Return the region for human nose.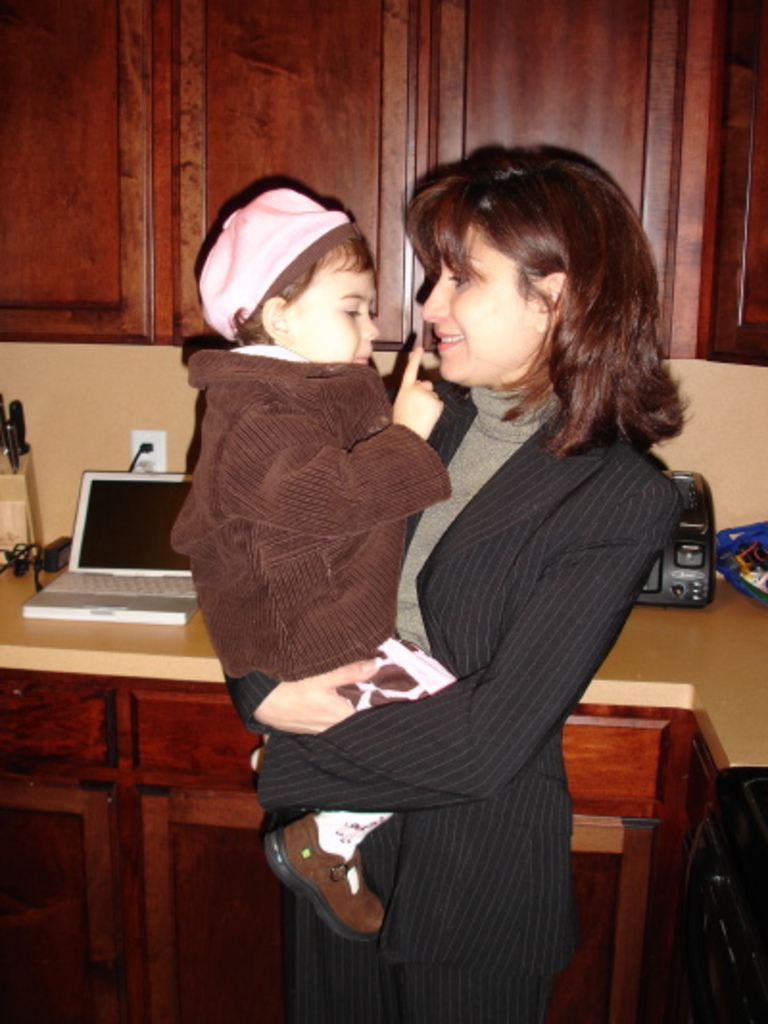
box(351, 304, 380, 342).
